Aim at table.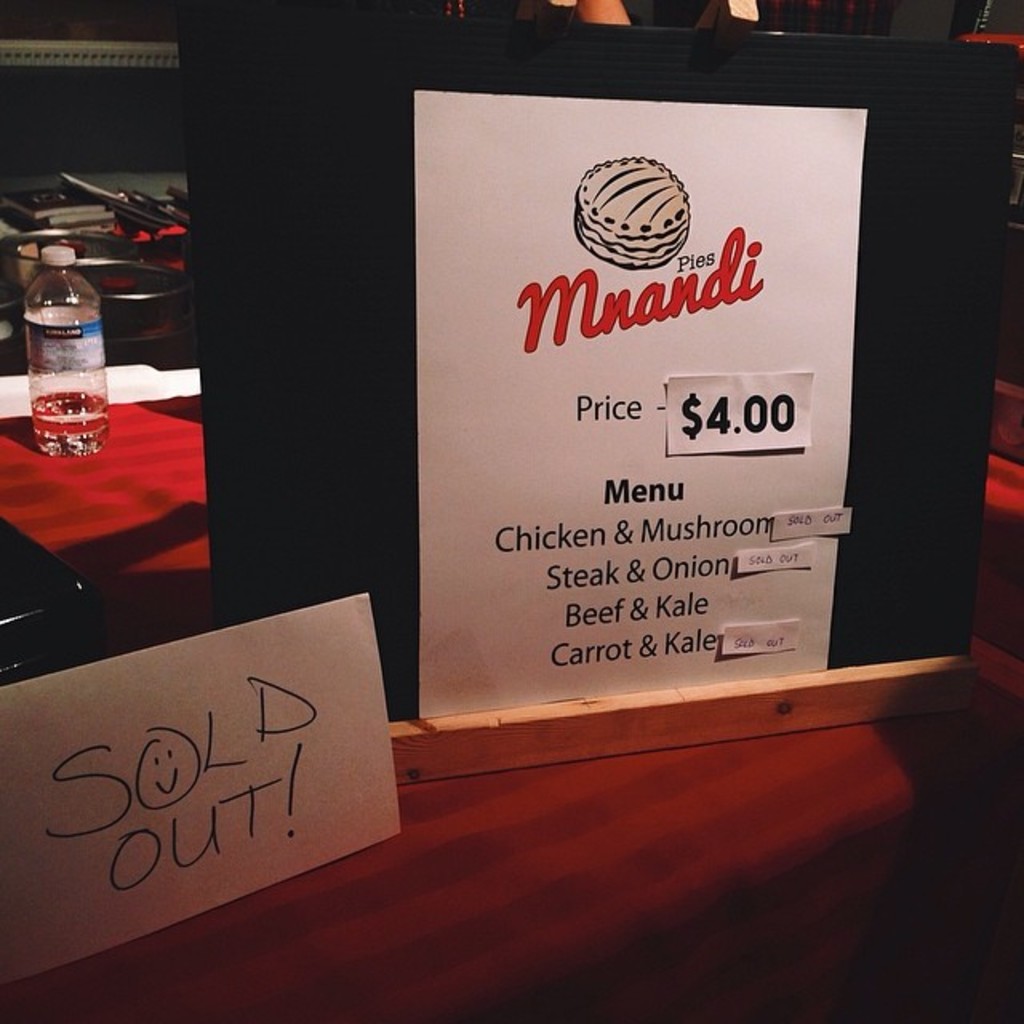
Aimed at box=[96, 634, 1023, 1023].
